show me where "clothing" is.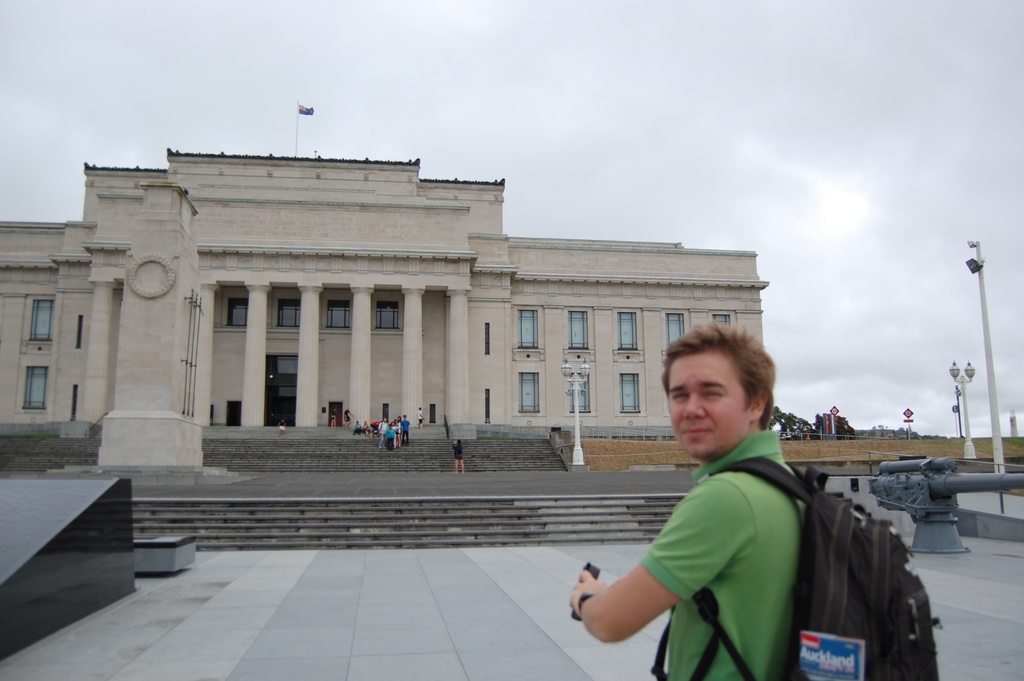
"clothing" is at BBox(420, 414, 426, 422).
